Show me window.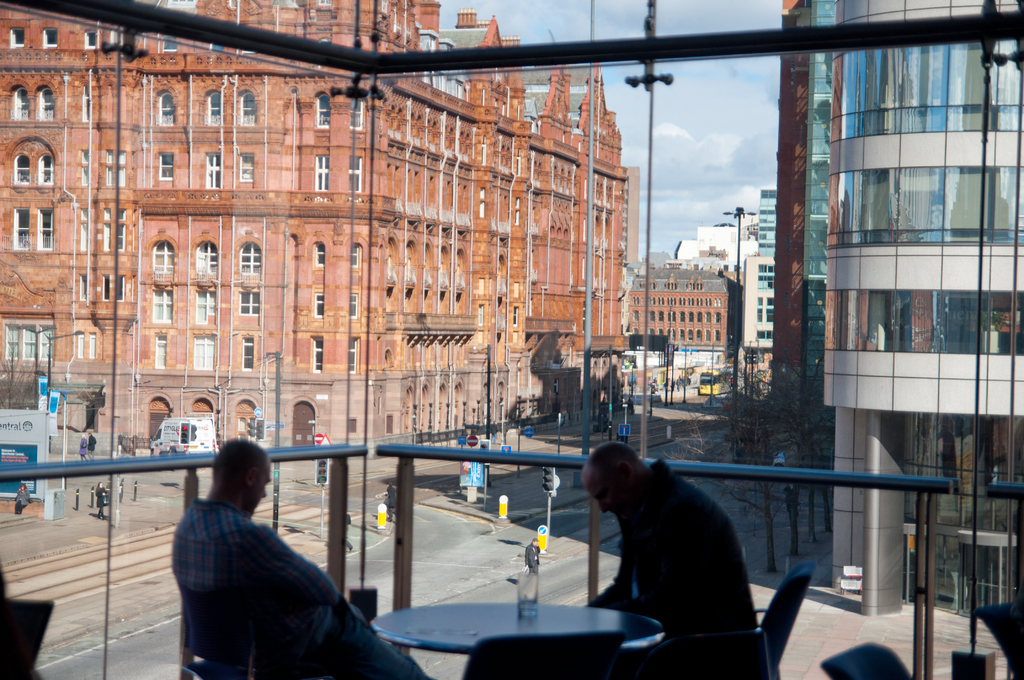
window is here: BBox(346, 156, 362, 191).
